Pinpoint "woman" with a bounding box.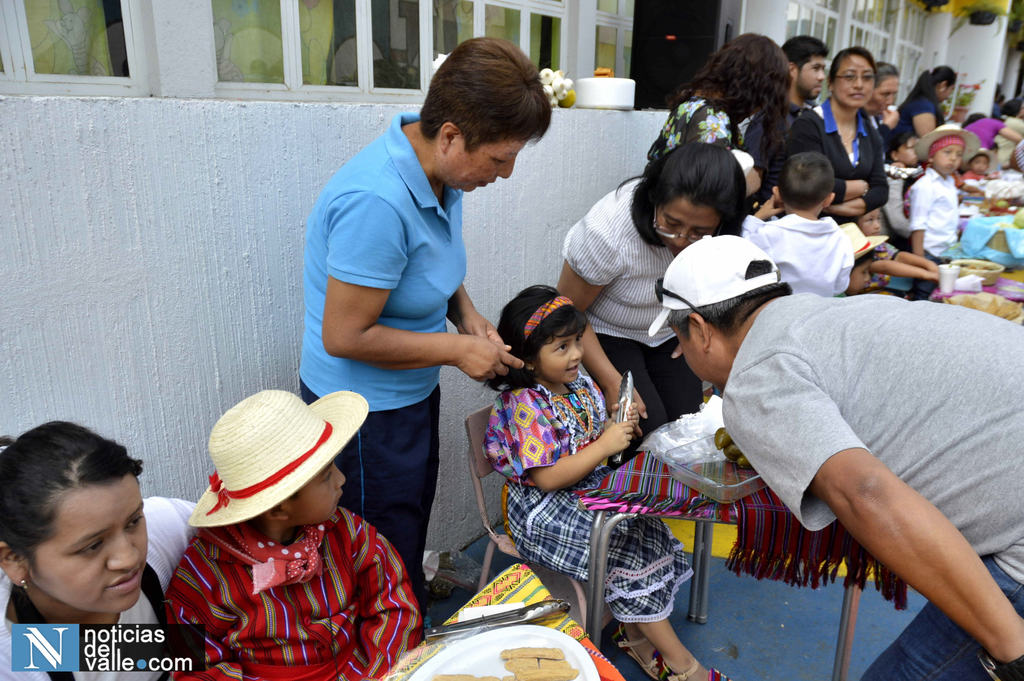
{"x1": 867, "y1": 55, "x2": 901, "y2": 133}.
